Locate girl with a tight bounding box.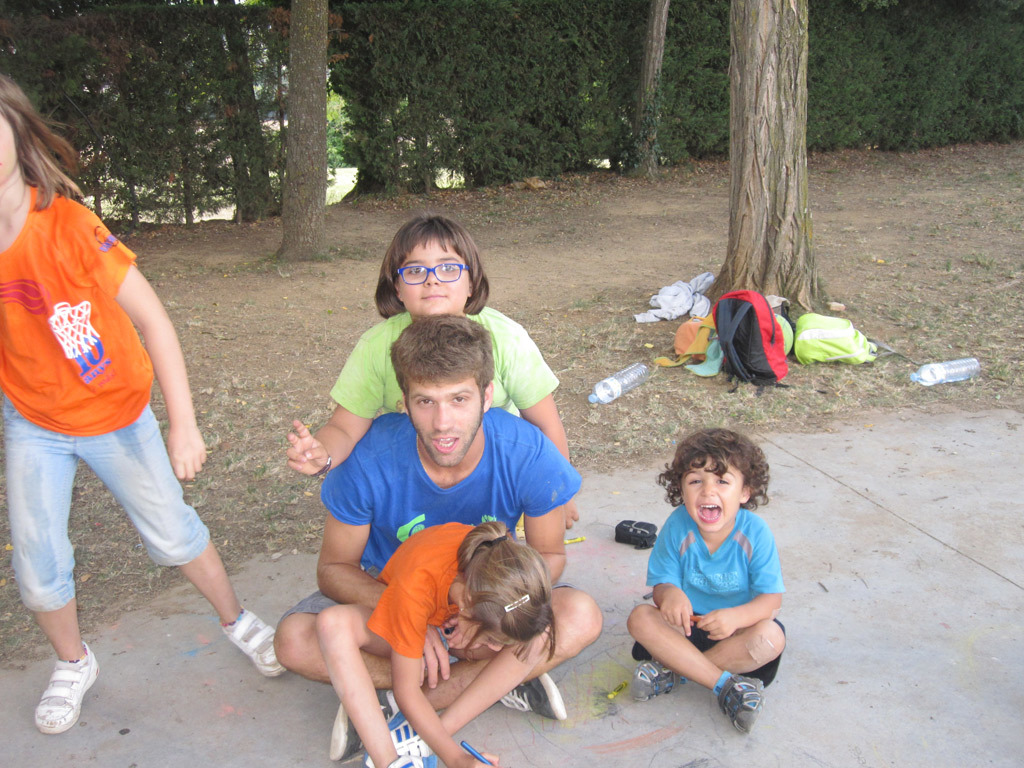
<box>0,70,288,737</box>.
